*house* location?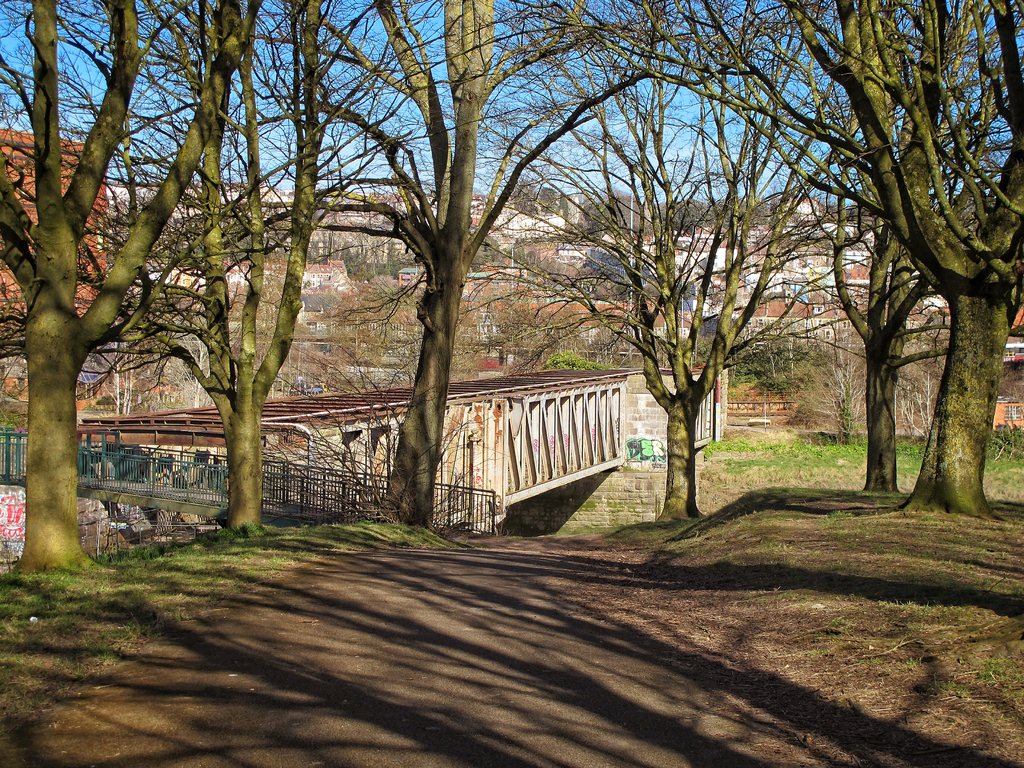
[x1=742, y1=288, x2=868, y2=342]
